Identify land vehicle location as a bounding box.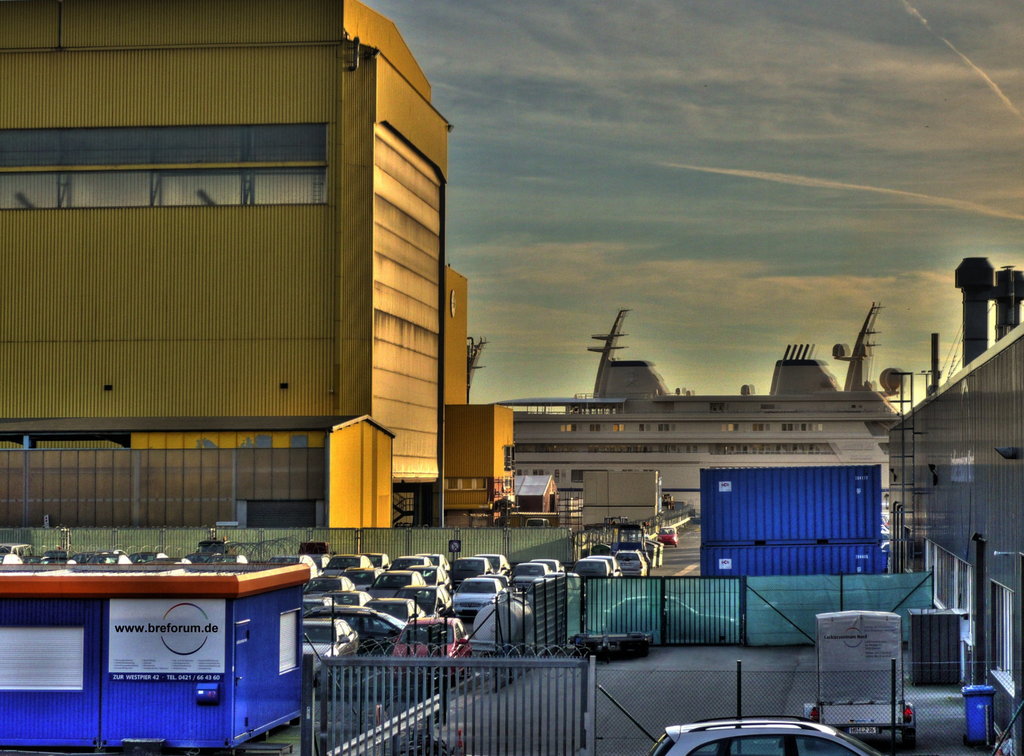
x1=42 y1=557 x2=74 y2=567.
